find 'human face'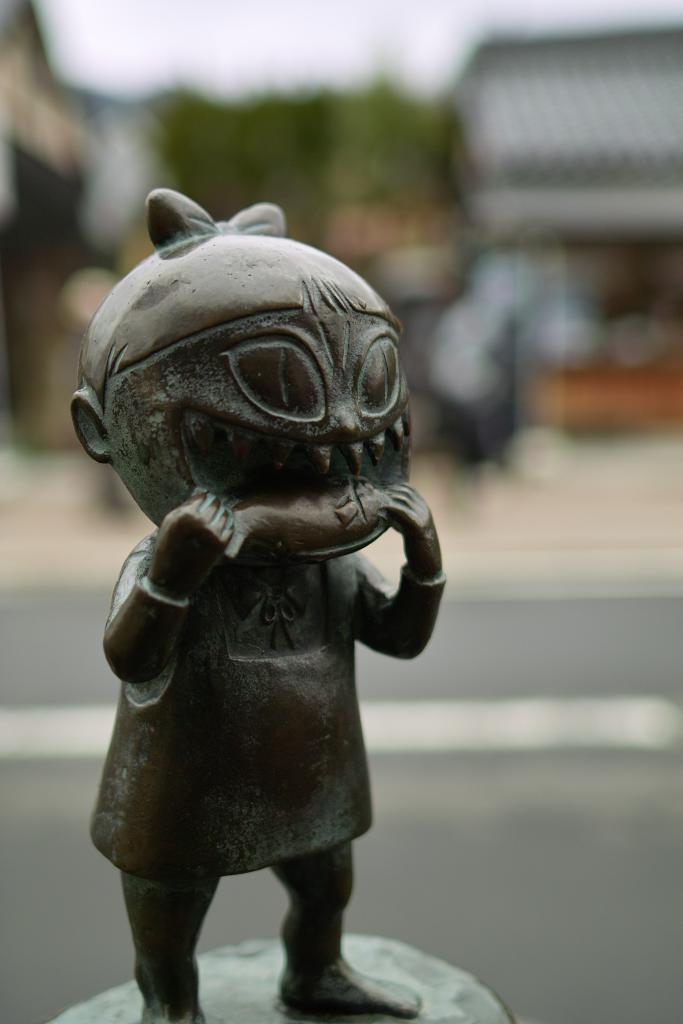
bbox=[107, 310, 411, 564]
